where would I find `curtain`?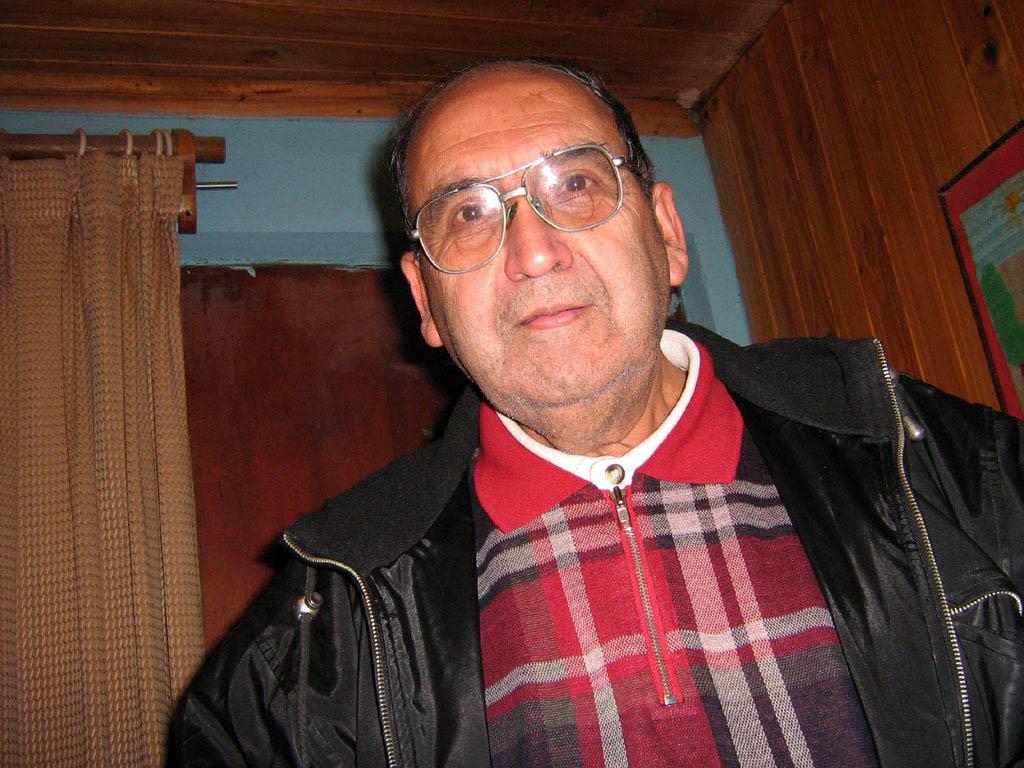
At select_region(0, 133, 208, 767).
